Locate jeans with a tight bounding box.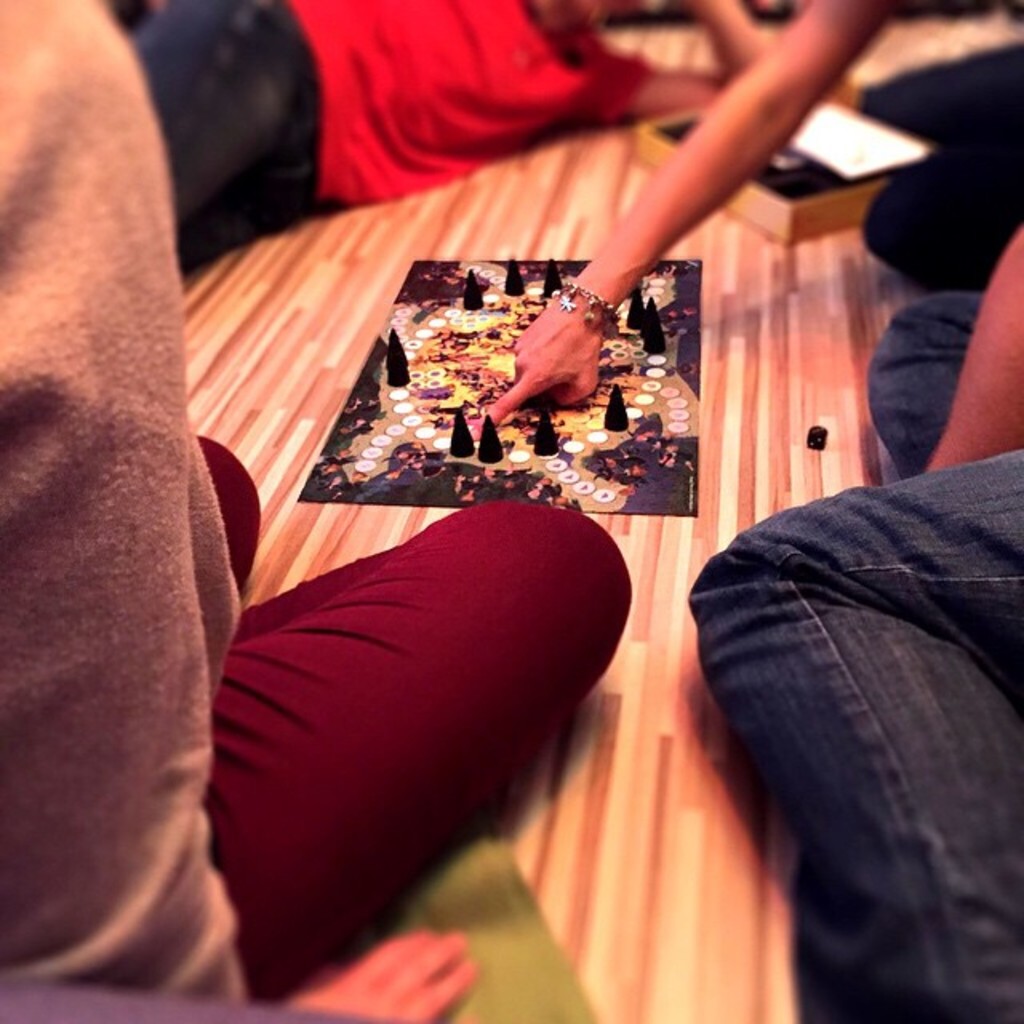
(x1=205, y1=434, x2=634, y2=1002).
